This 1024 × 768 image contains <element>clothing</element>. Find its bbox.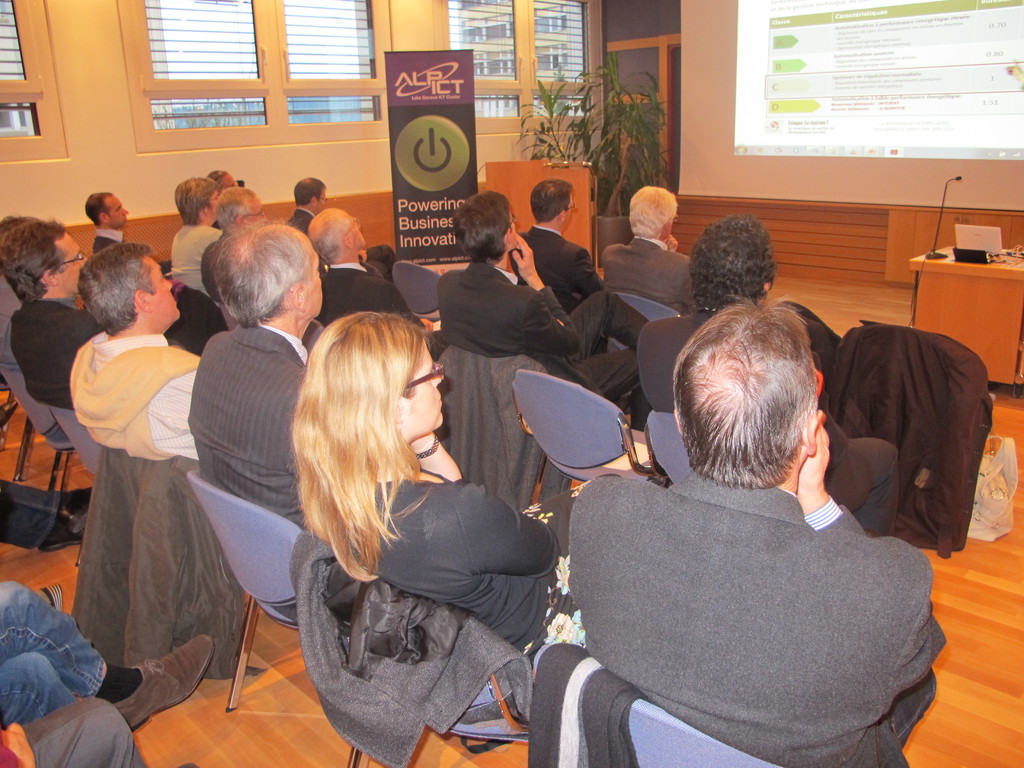
{"left": 285, "top": 205, "right": 317, "bottom": 236}.
